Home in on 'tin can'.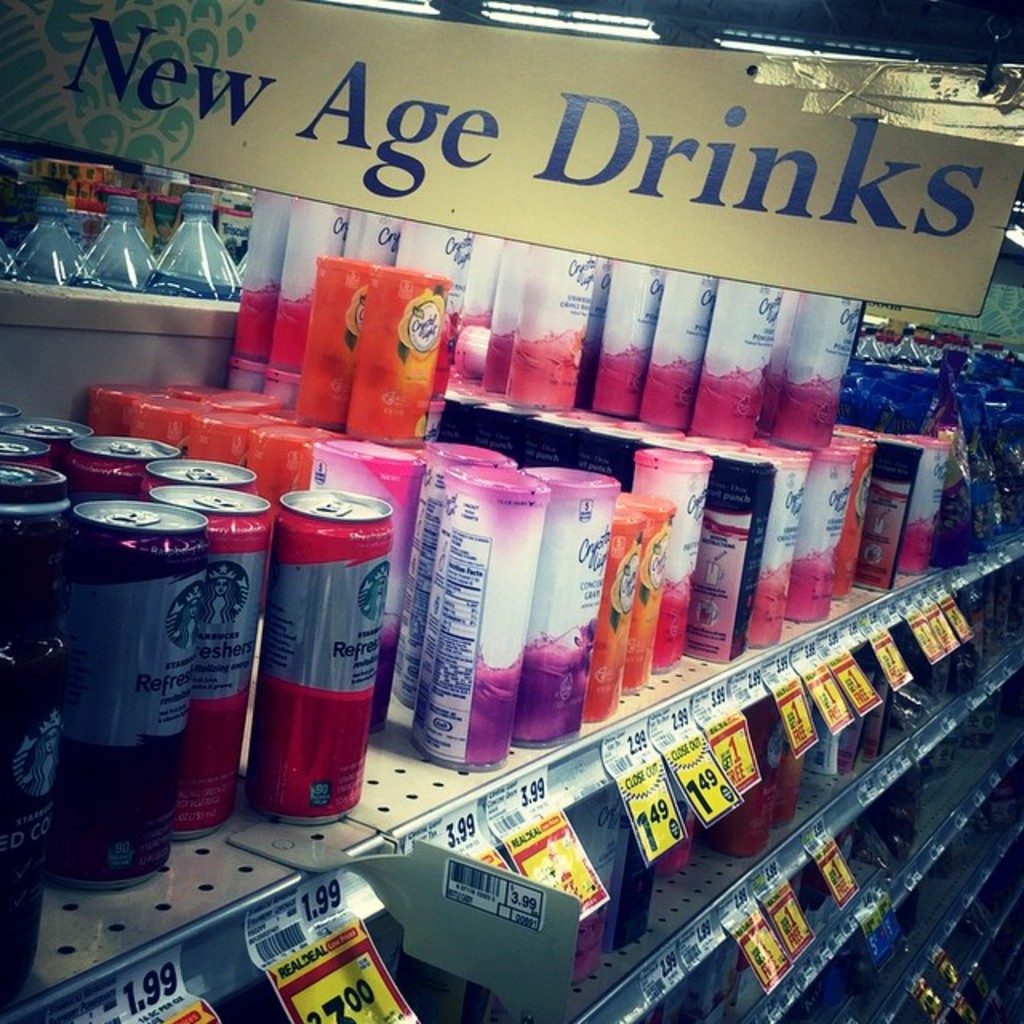
Homed in at crop(309, 250, 371, 418).
